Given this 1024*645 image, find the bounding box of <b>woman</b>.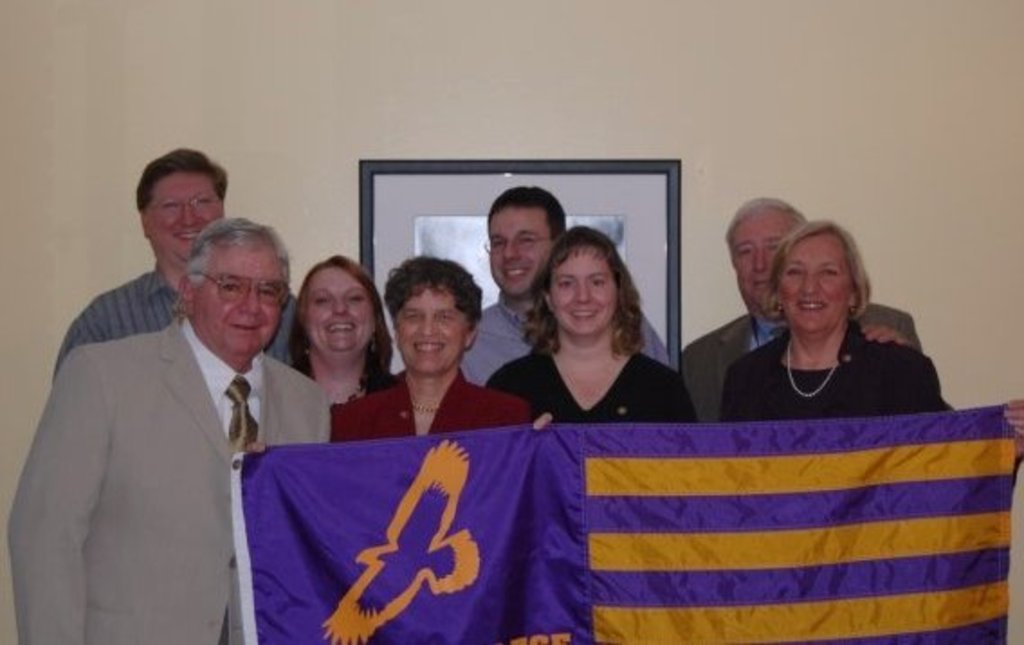
detection(718, 213, 1022, 528).
